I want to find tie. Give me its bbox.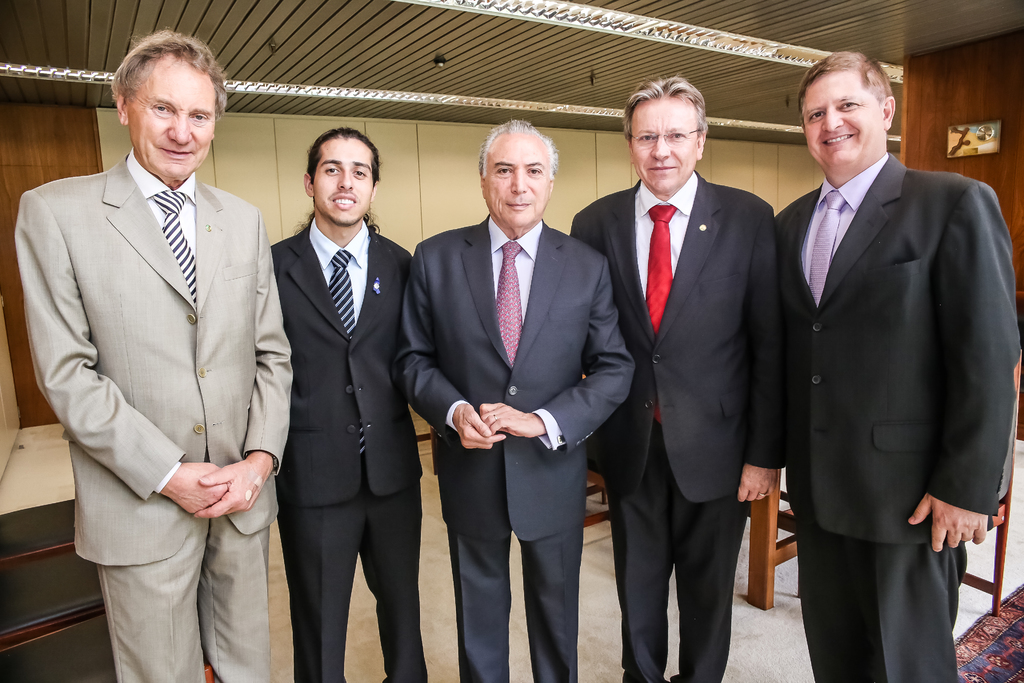
detection(495, 240, 522, 370).
